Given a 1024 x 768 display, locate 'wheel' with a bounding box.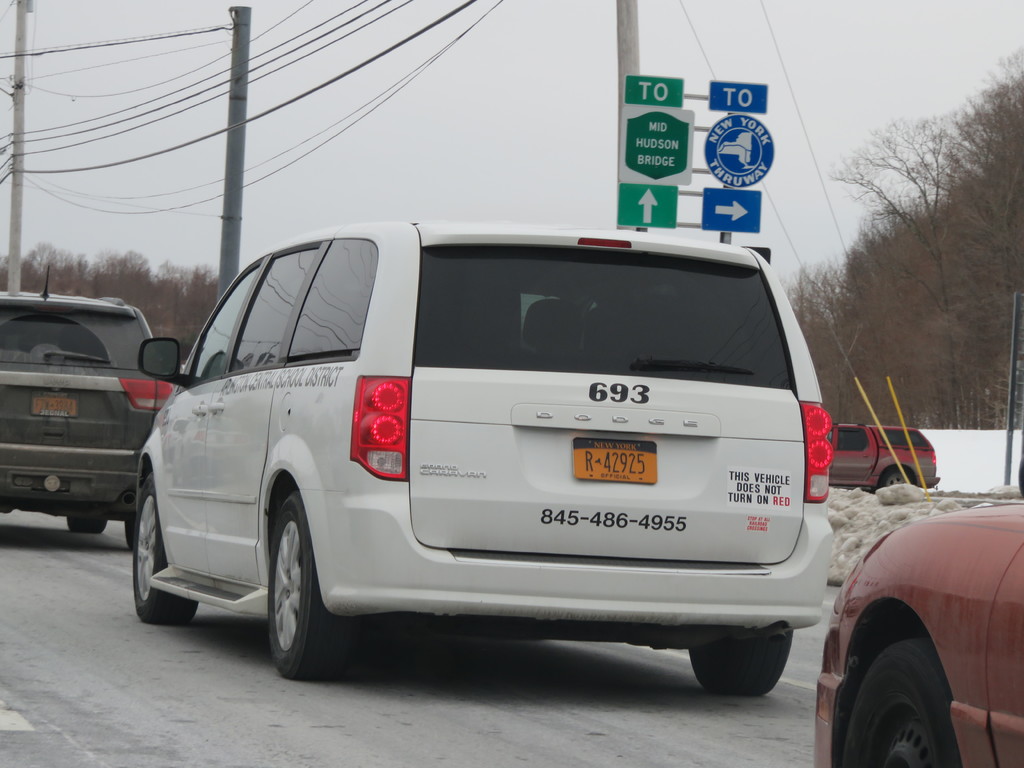
Located: 259:489:358:684.
